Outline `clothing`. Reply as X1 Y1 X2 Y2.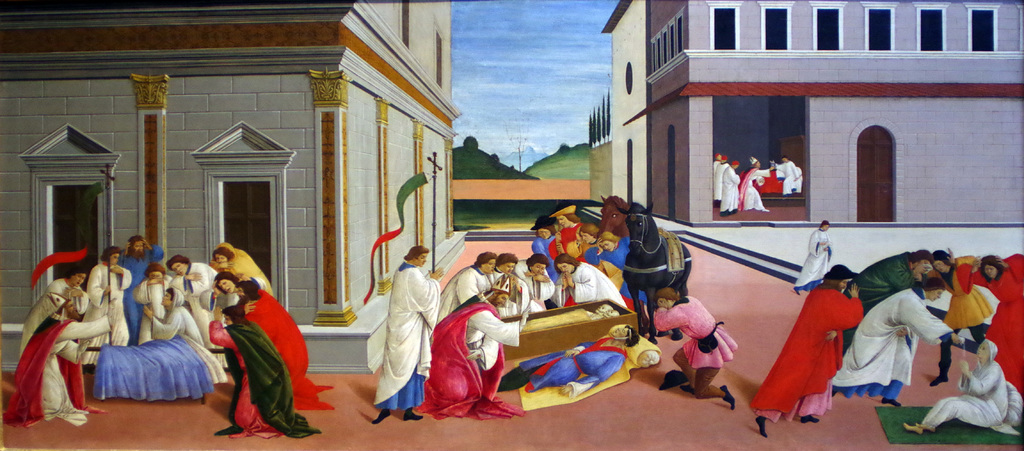
826 290 981 402.
